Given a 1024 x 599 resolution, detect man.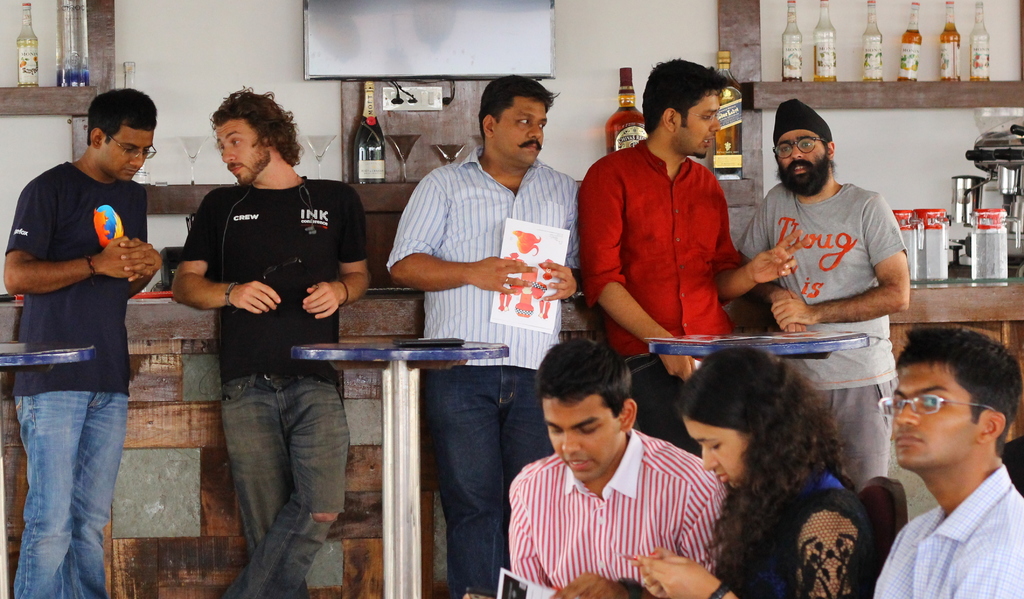
region(509, 339, 728, 598).
